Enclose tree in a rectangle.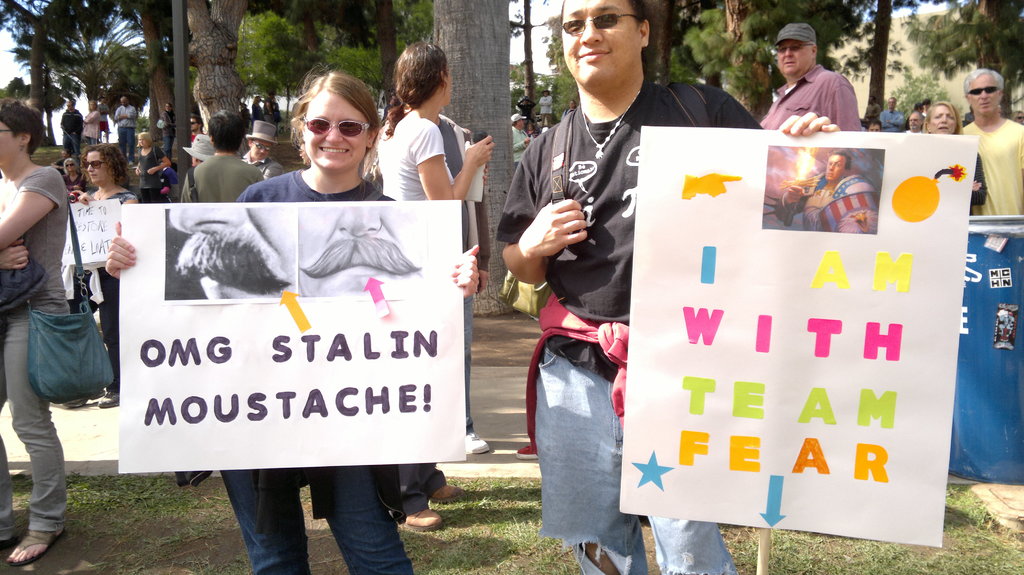
[708, 0, 900, 149].
